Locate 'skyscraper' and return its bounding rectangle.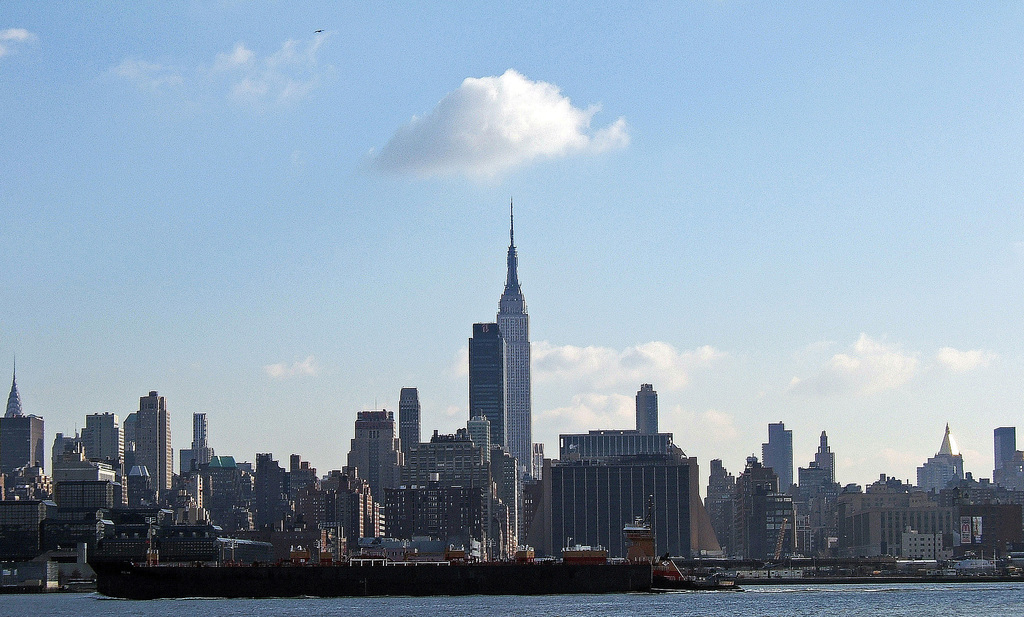
(467,320,501,445).
